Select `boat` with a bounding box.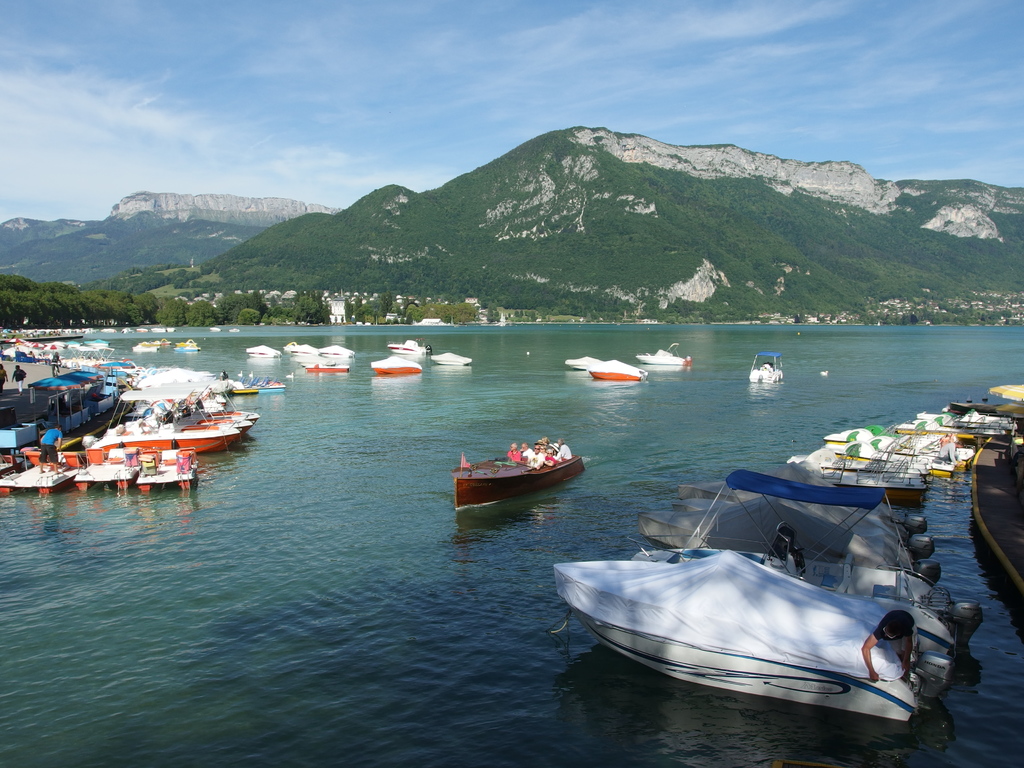
x1=640, y1=349, x2=700, y2=373.
